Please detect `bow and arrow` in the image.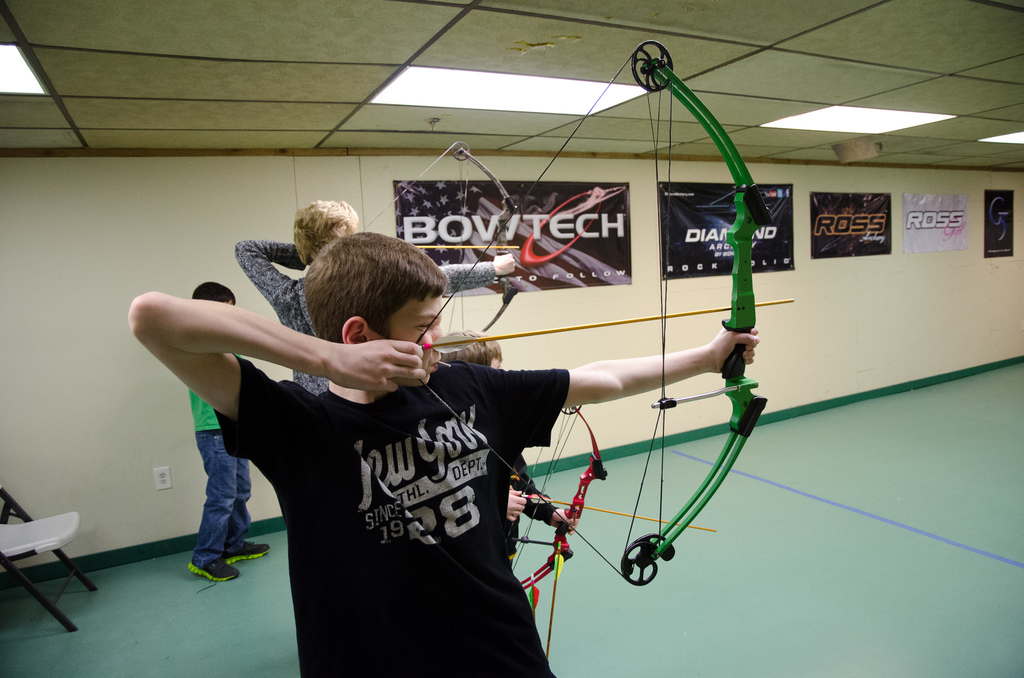
<region>353, 140, 521, 330</region>.
